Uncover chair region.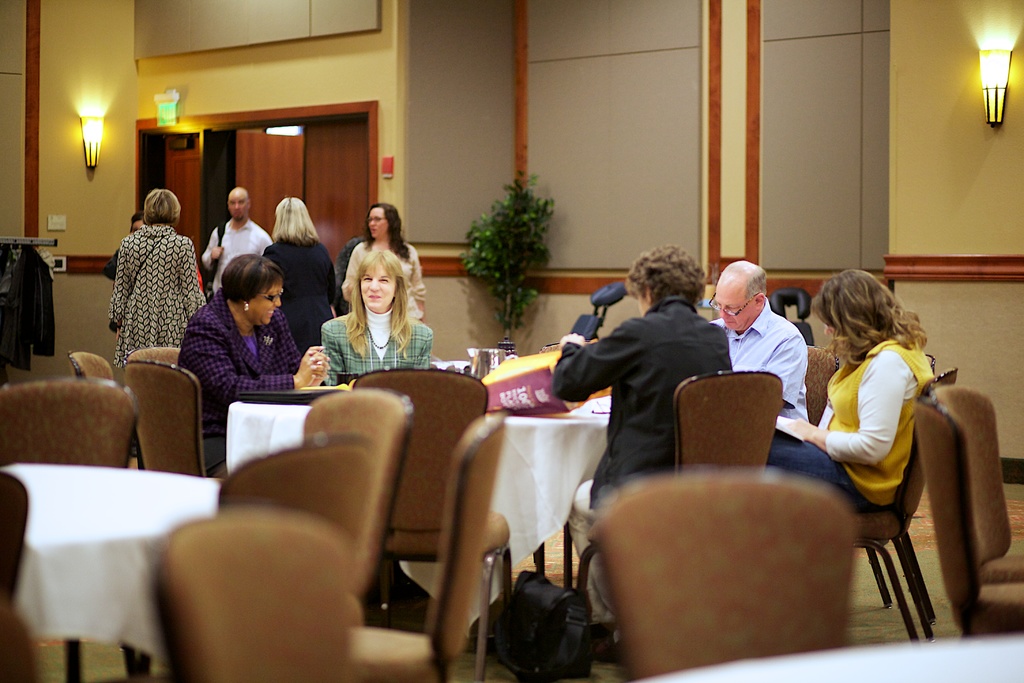
Uncovered: 214/427/367/546.
